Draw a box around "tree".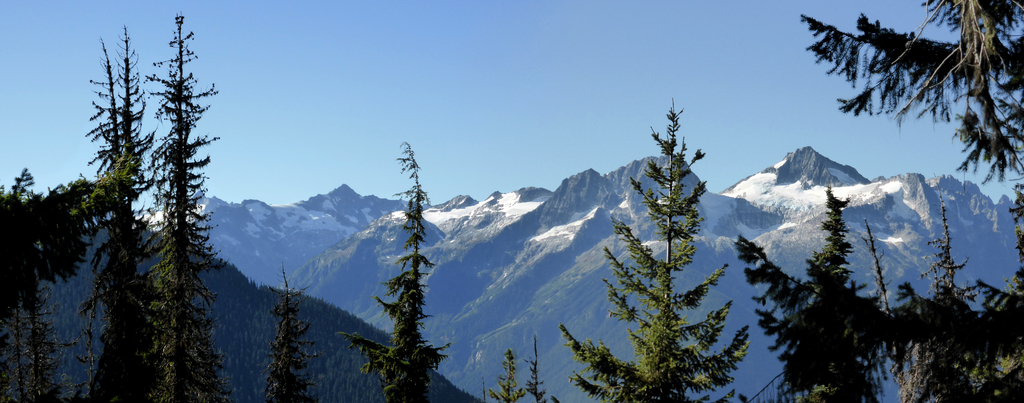
left=260, top=267, right=323, bottom=402.
